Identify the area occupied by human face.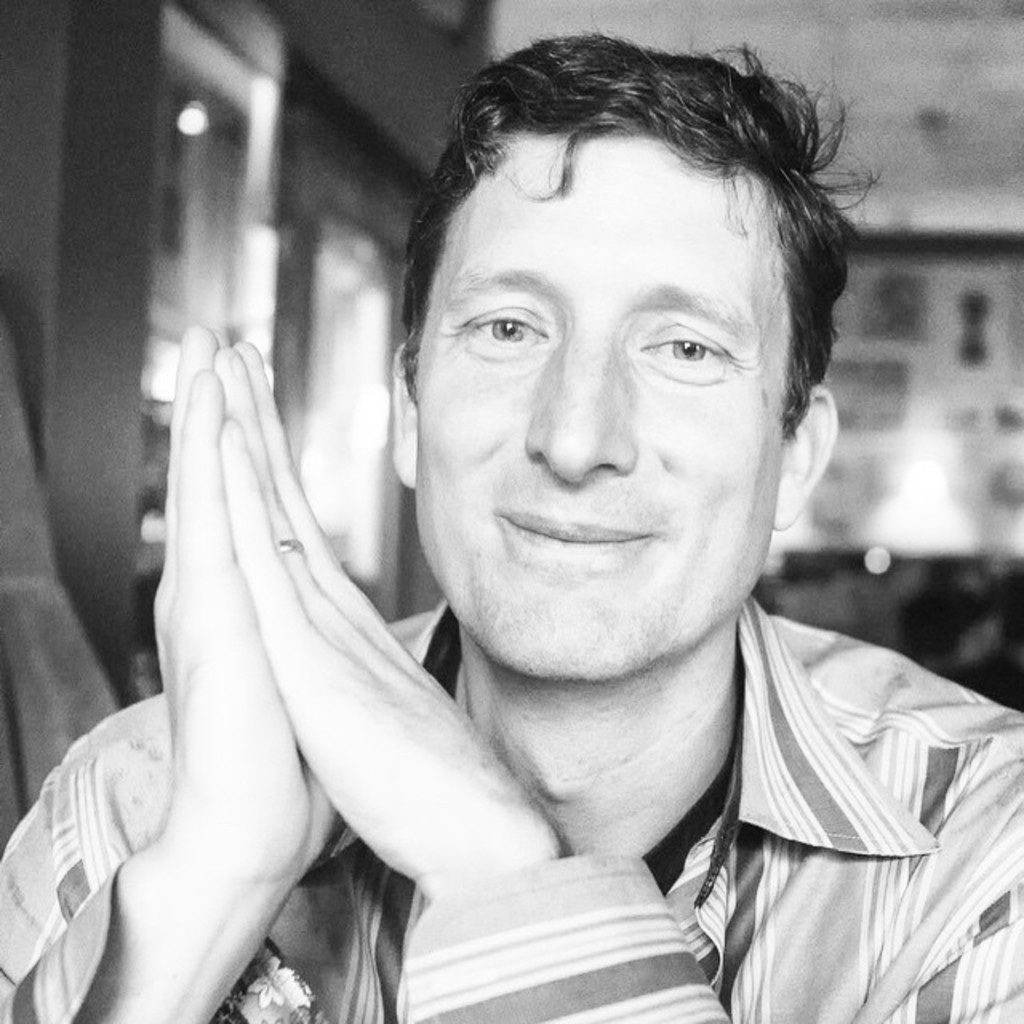
Area: <box>413,133,786,675</box>.
